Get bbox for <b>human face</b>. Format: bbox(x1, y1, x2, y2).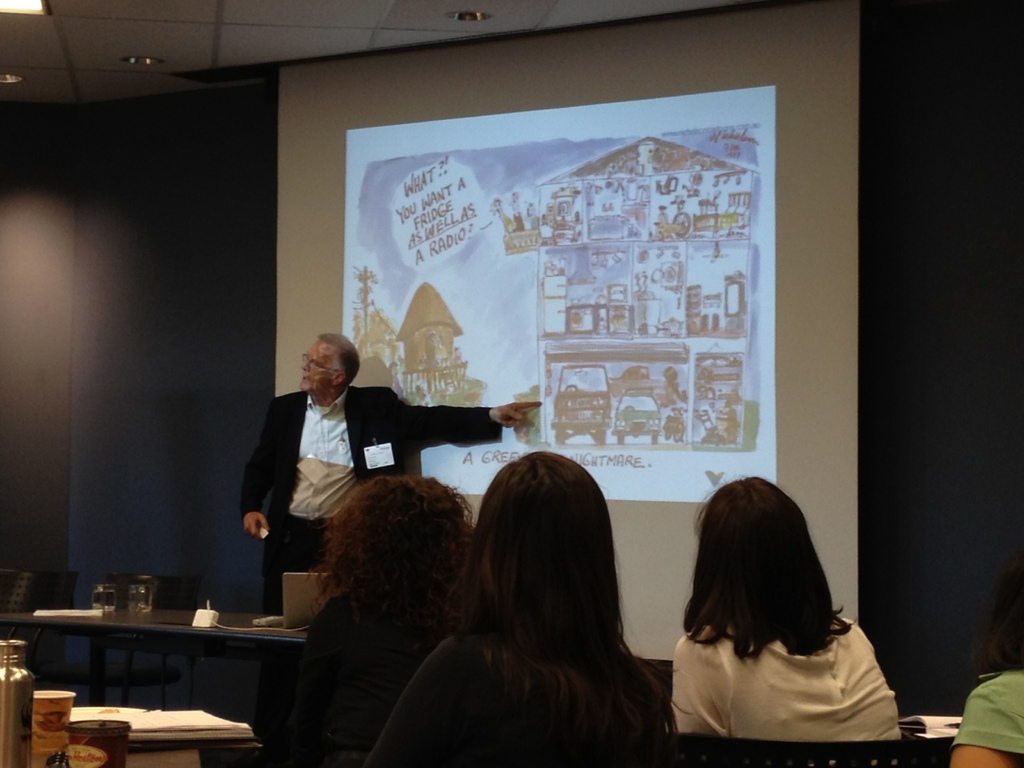
bbox(299, 337, 339, 396).
